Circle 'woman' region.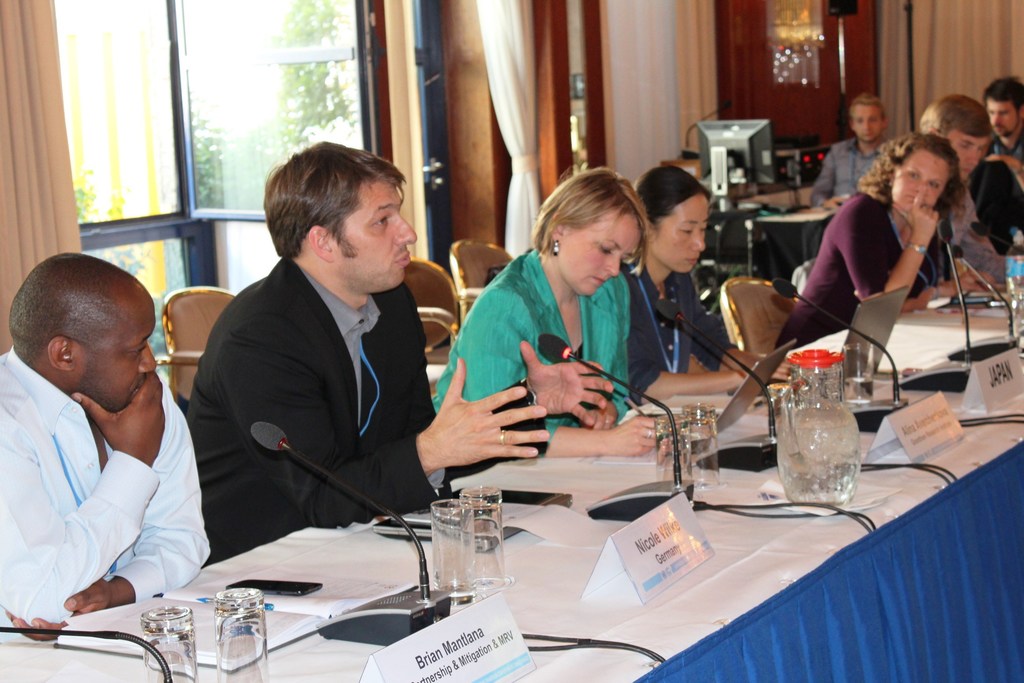
Region: (left=775, top=136, right=957, bottom=372).
